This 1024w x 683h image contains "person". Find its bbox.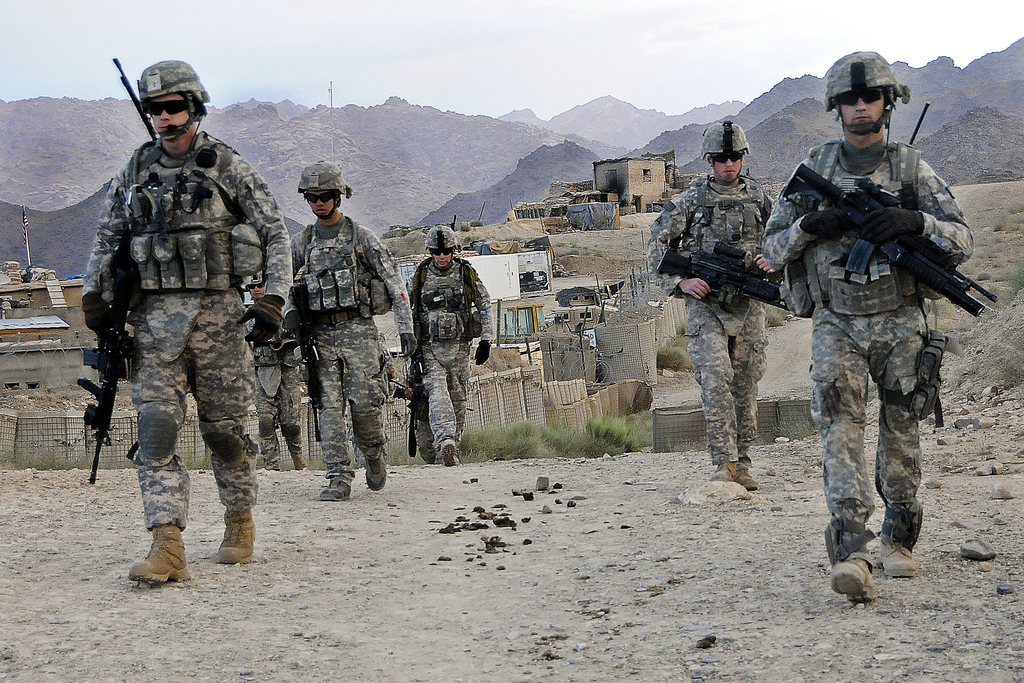
[left=643, top=111, right=791, bottom=495].
